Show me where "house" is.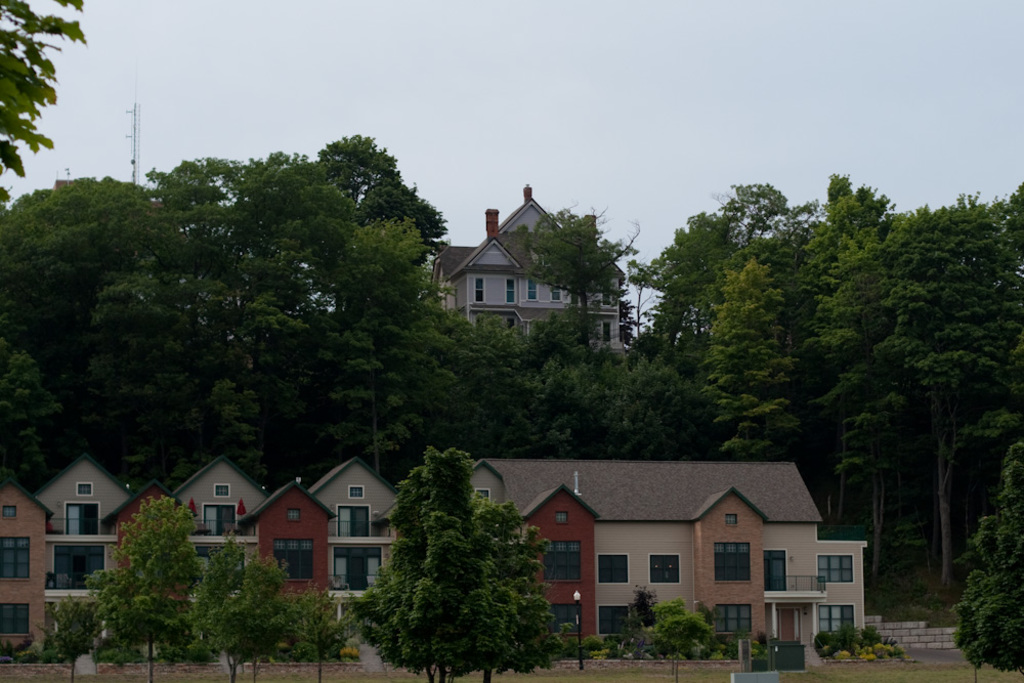
"house" is at <bbox>471, 451, 864, 650</bbox>.
